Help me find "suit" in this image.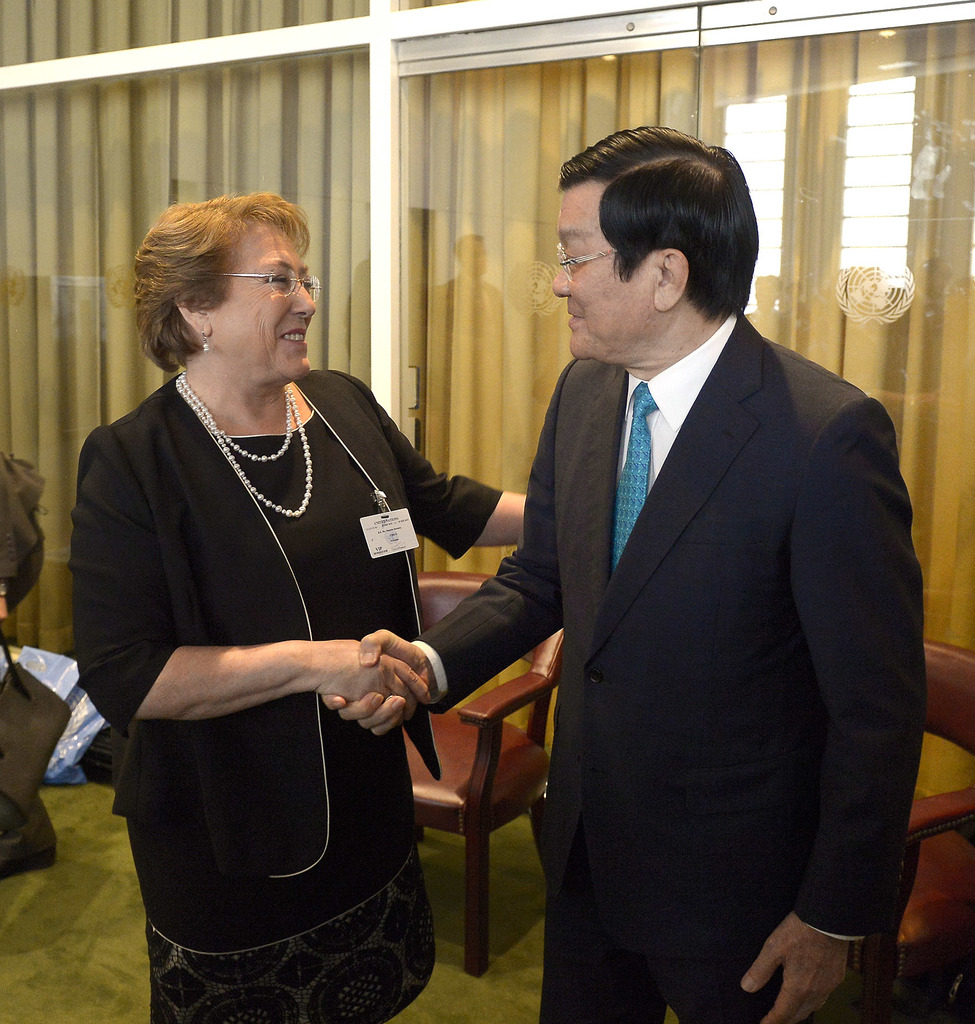
Found it: 487 124 935 1023.
